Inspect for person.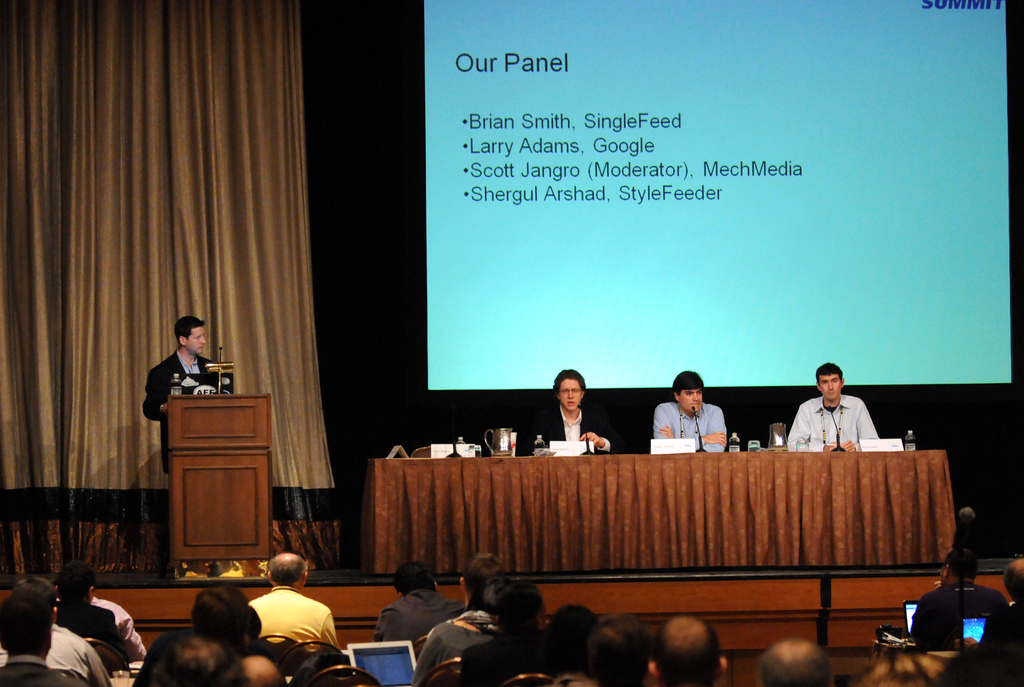
Inspection: rect(522, 366, 614, 456).
